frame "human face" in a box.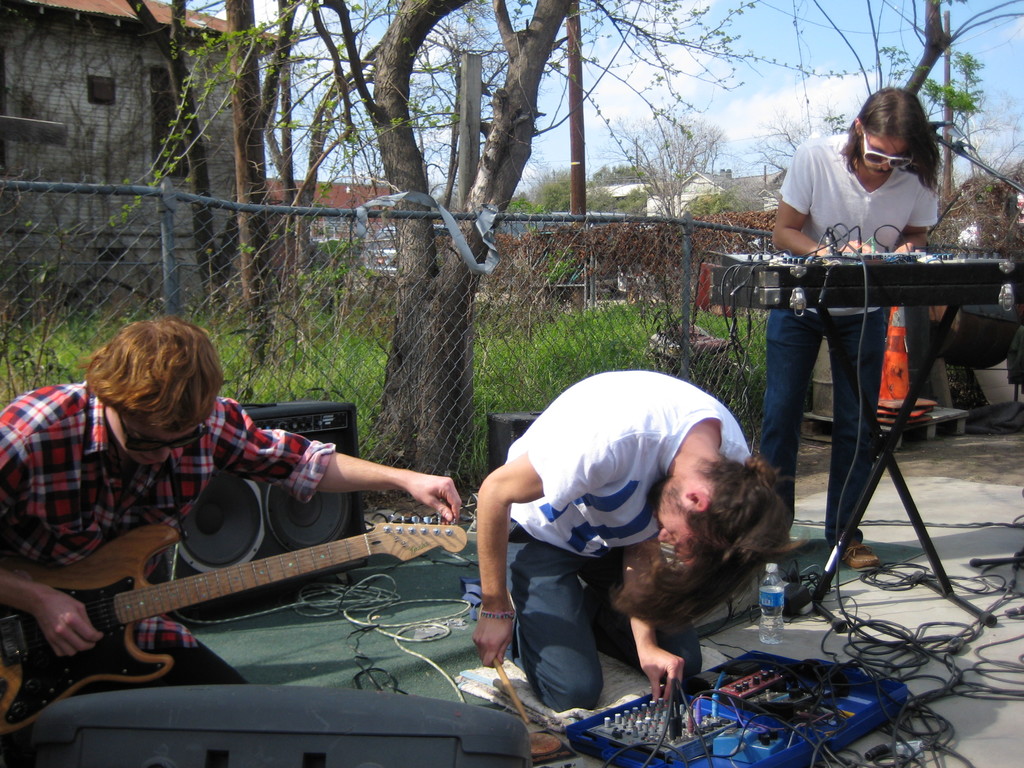
102,401,196,467.
